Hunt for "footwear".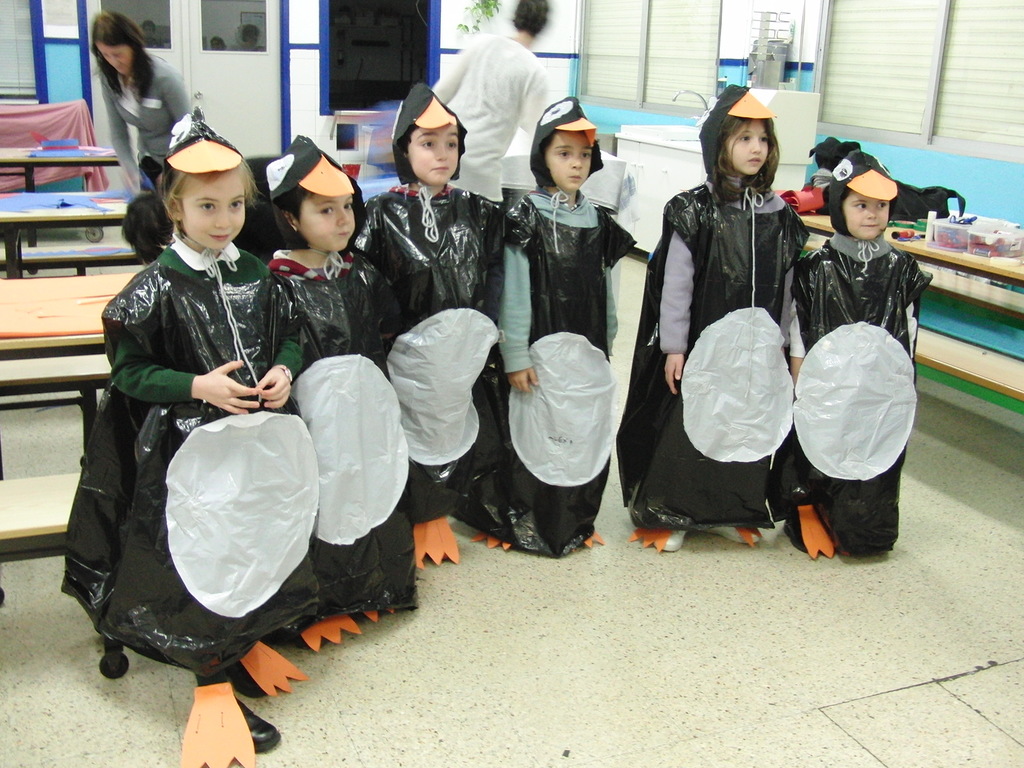
Hunted down at [198, 688, 280, 760].
